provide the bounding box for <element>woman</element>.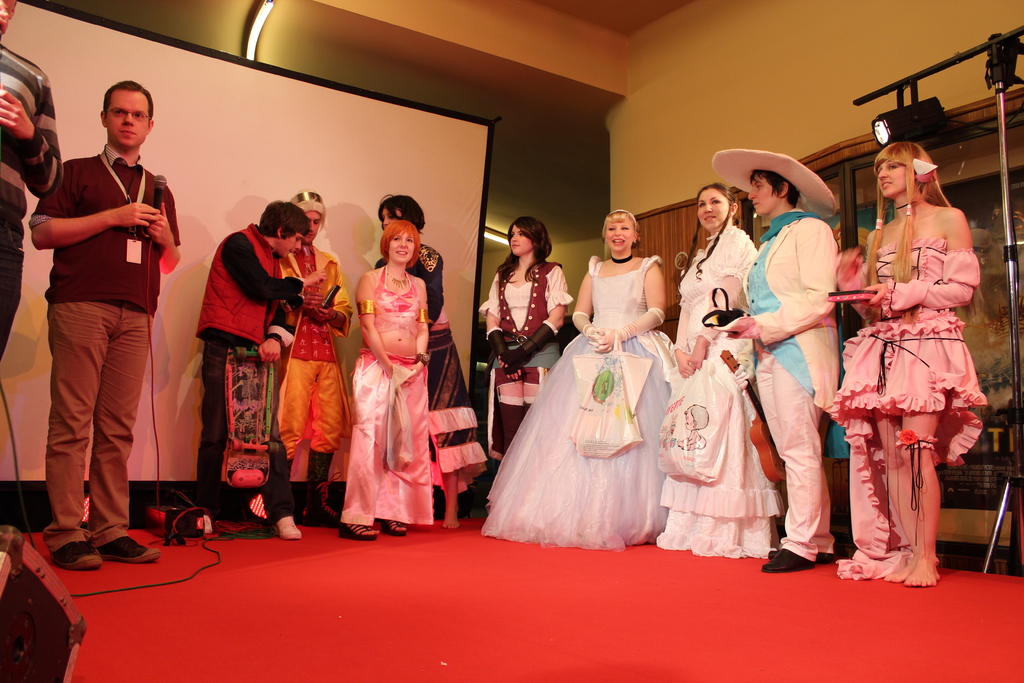
(481, 210, 680, 555).
